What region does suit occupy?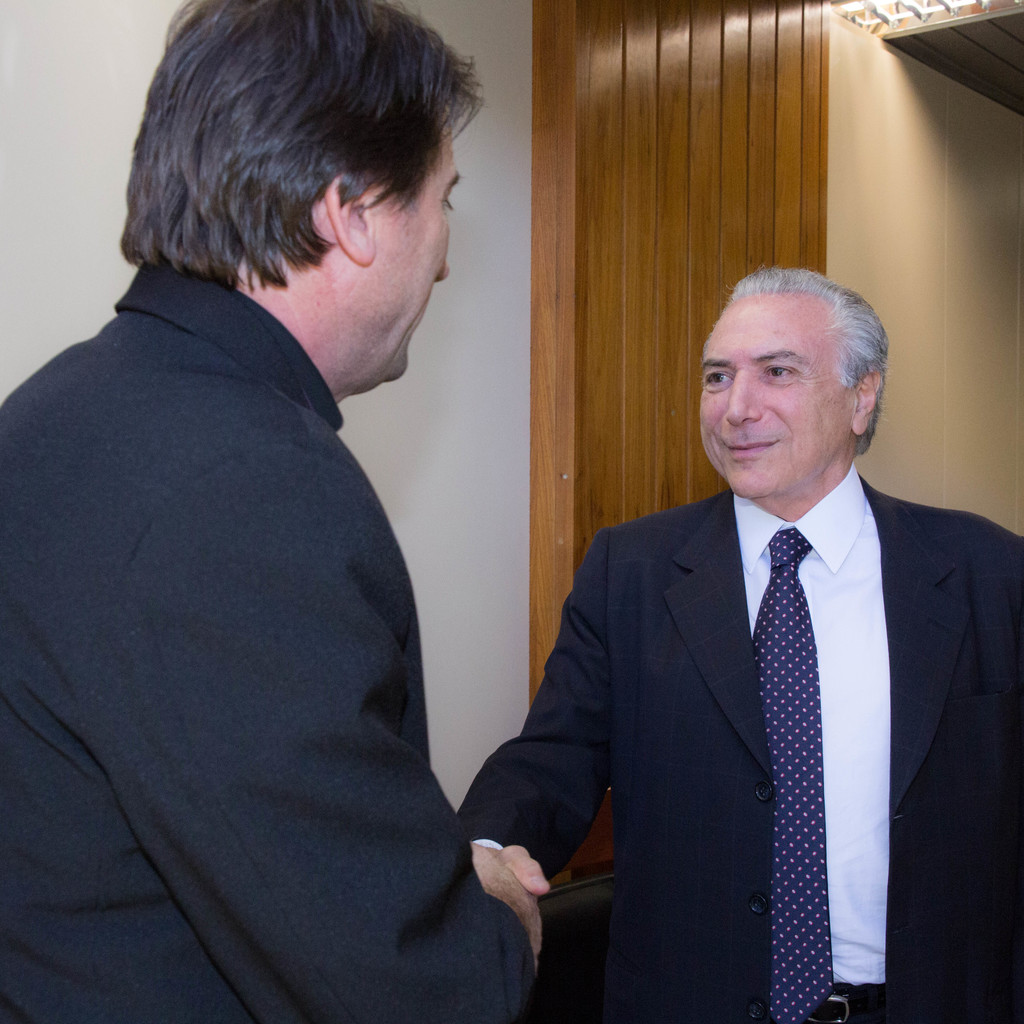
<region>48, 44, 573, 1023</region>.
